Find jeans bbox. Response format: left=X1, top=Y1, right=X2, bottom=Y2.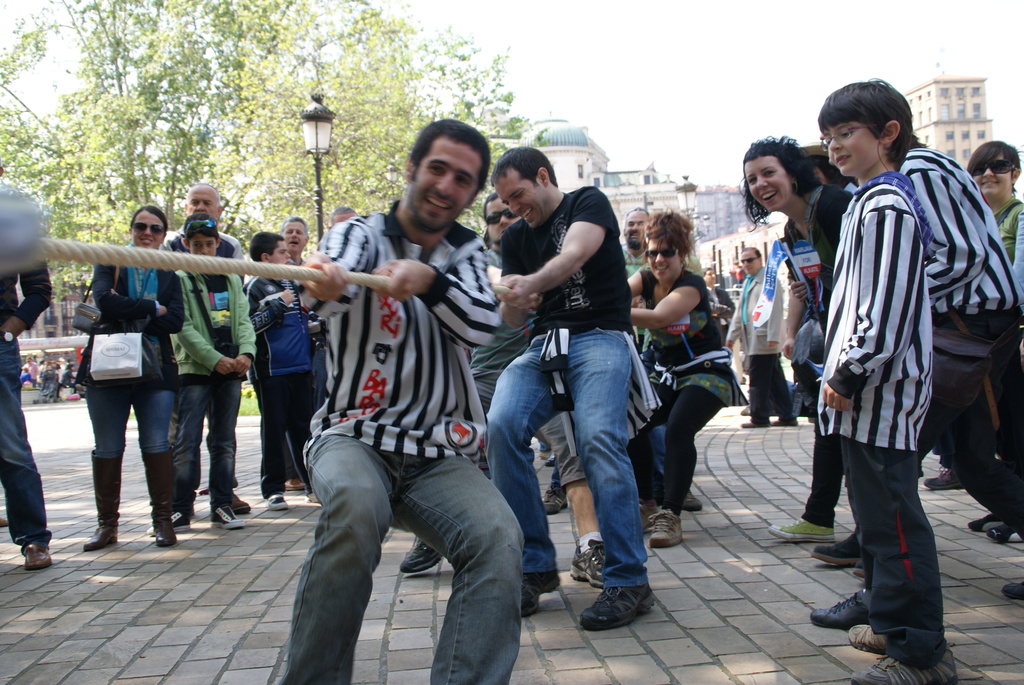
left=177, top=375, right=241, bottom=498.
